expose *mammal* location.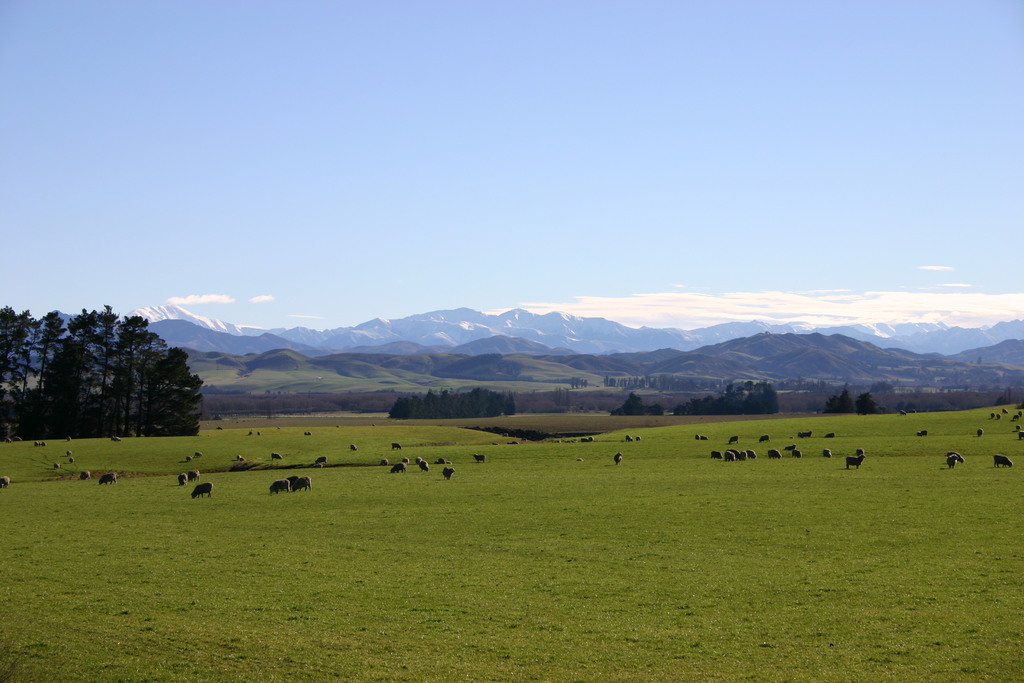
Exposed at left=845, top=450, right=861, bottom=470.
